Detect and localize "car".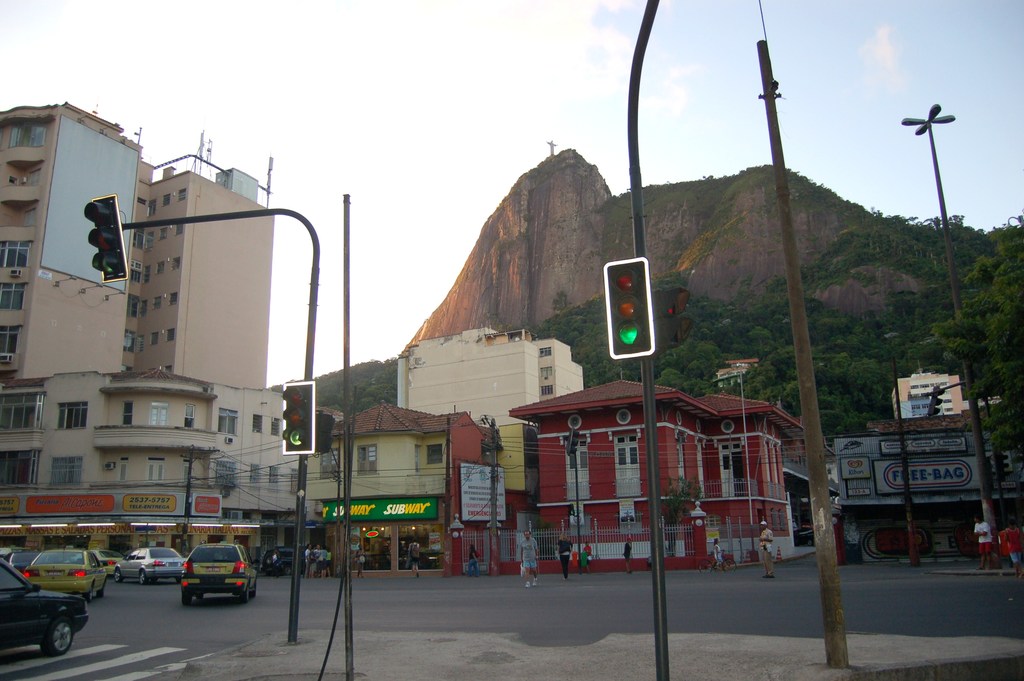
Localized at bbox=(4, 550, 91, 664).
